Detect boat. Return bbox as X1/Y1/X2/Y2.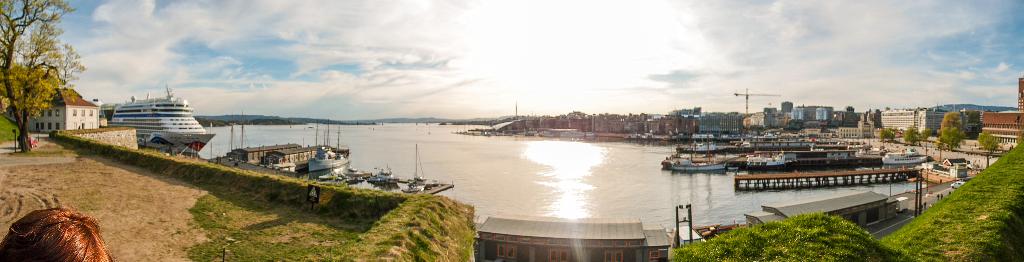
406/139/424/184.
